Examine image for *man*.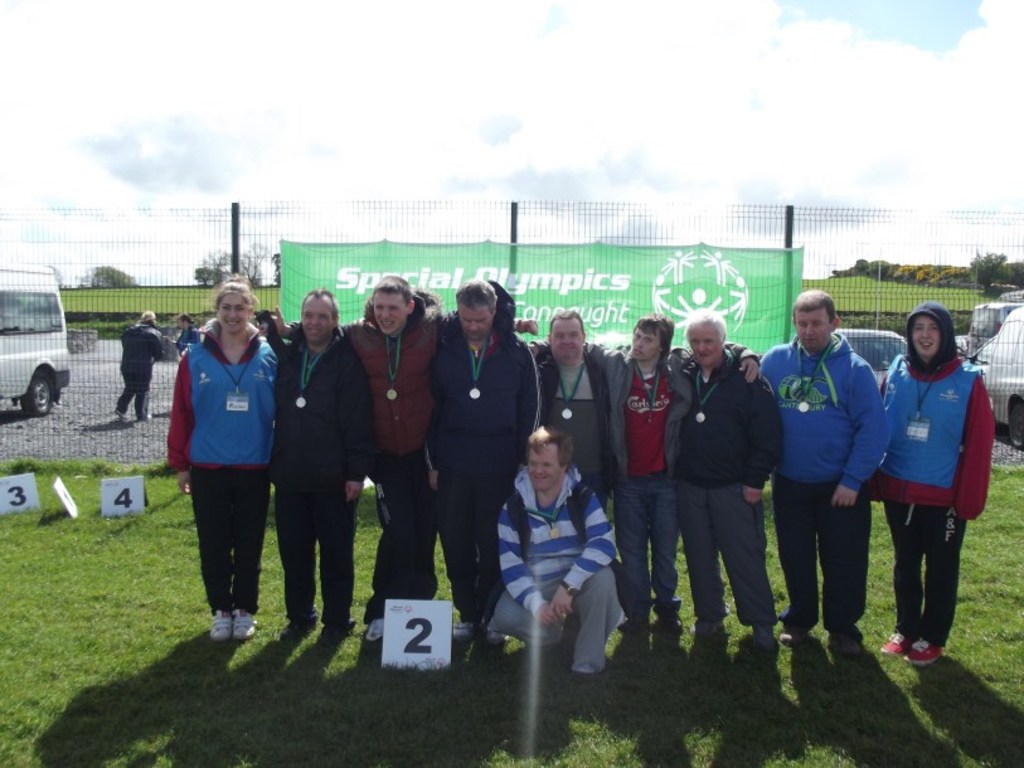
Examination result: (268,288,373,646).
